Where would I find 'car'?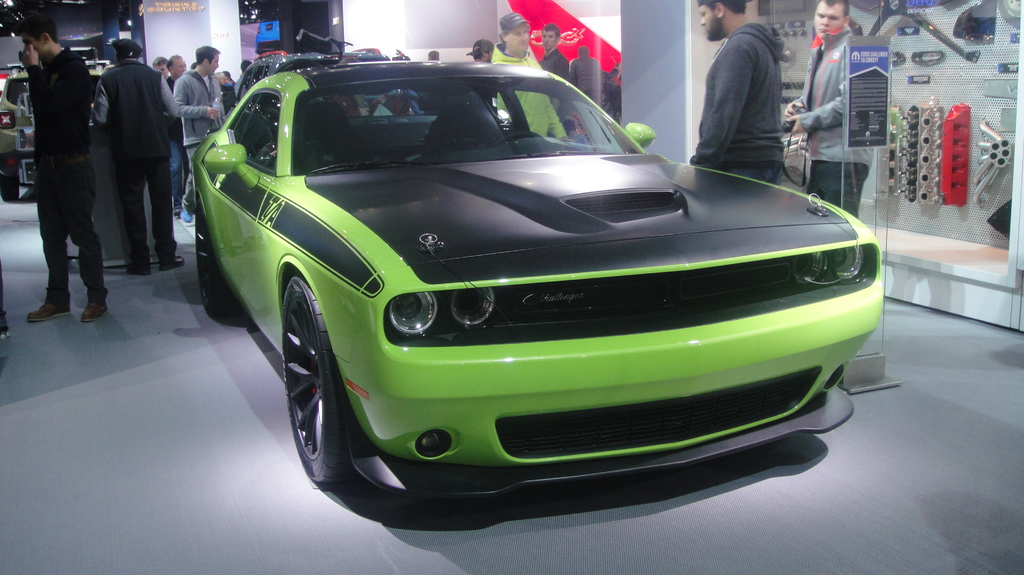
At x1=257, y1=18, x2=281, y2=54.
